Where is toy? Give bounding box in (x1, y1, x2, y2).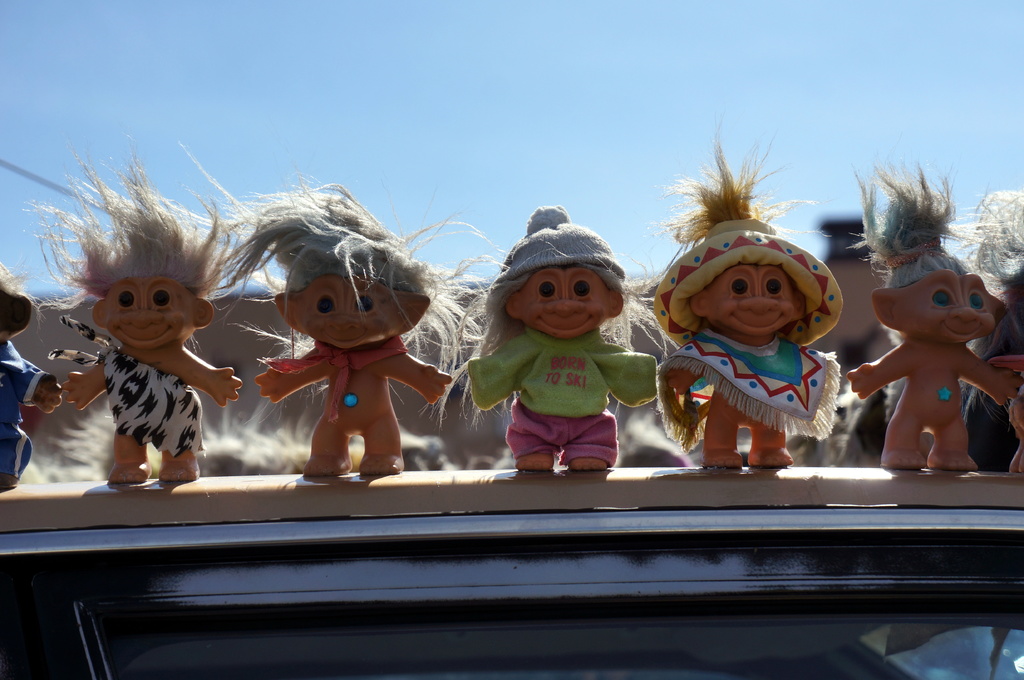
(961, 184, 1023, 476).
